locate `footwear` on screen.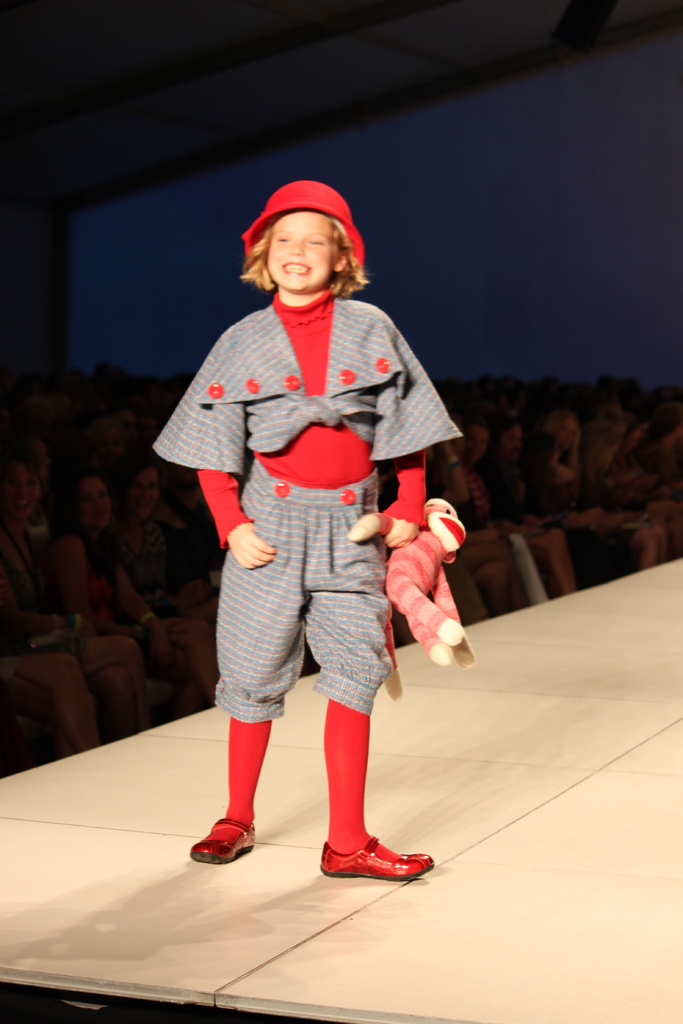
On screen at (left=318, top=832, right=432, bottom=879).
